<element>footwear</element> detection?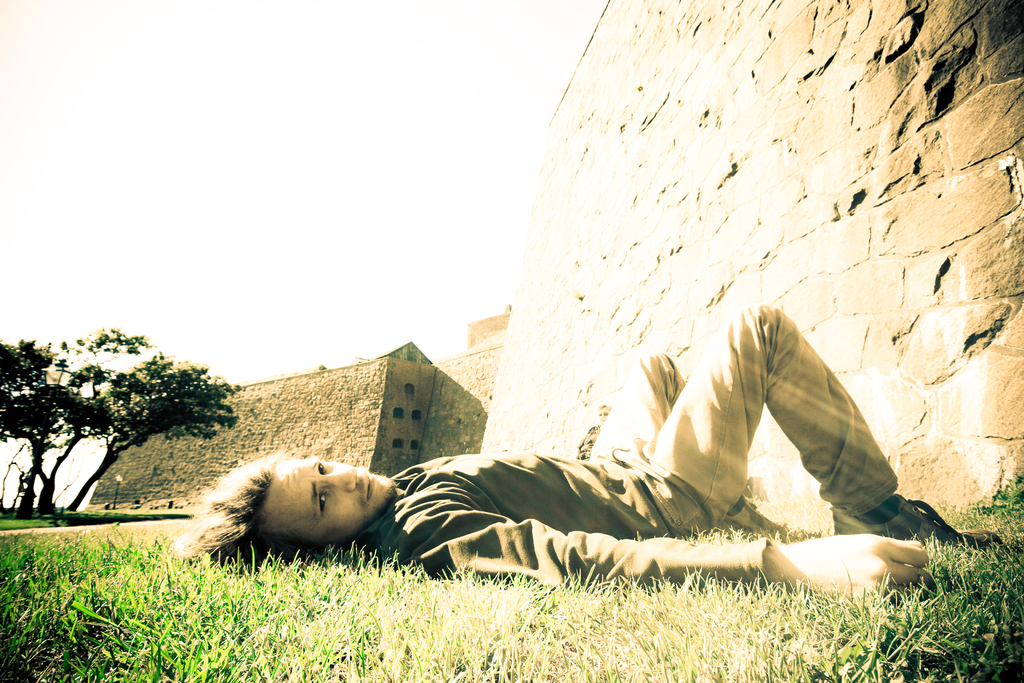
[719,499,804,541]
